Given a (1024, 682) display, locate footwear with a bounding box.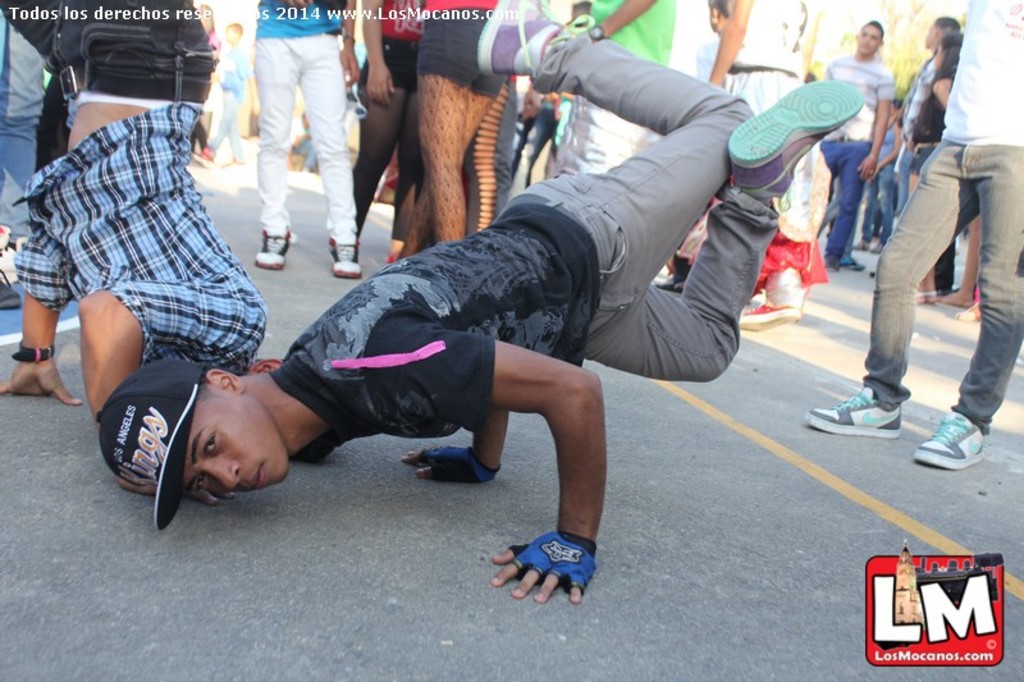
Located: left=255, top=221, right=293, bottom=270.
